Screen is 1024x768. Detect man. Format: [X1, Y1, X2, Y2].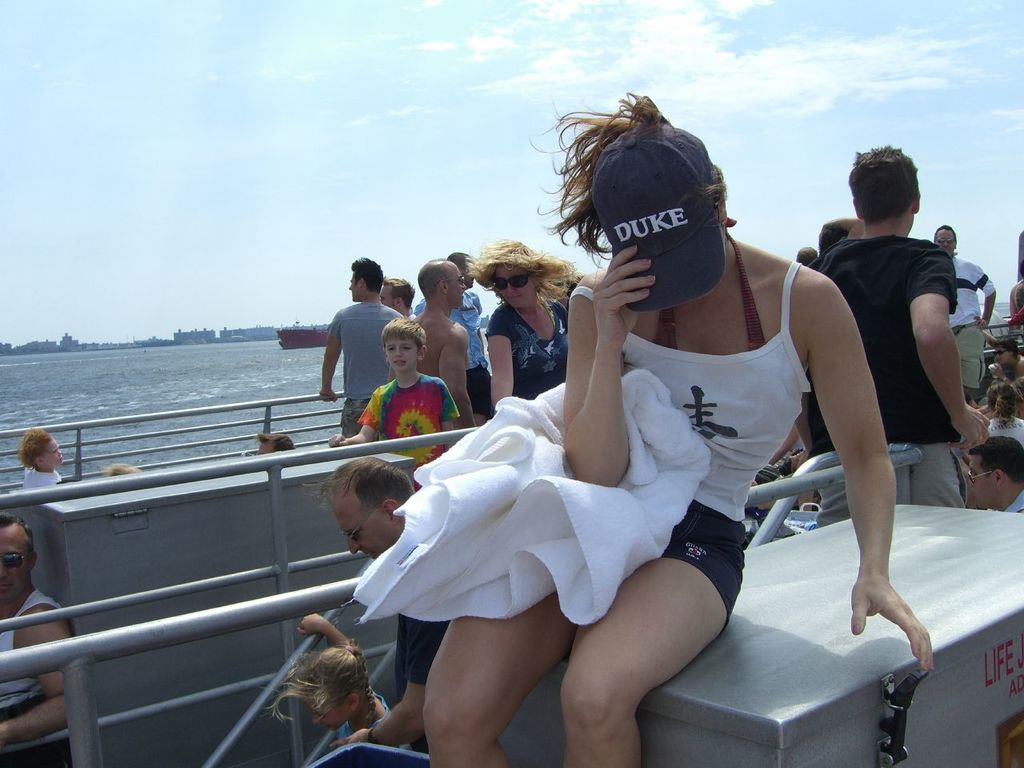
[381, 280, 410, 320].
